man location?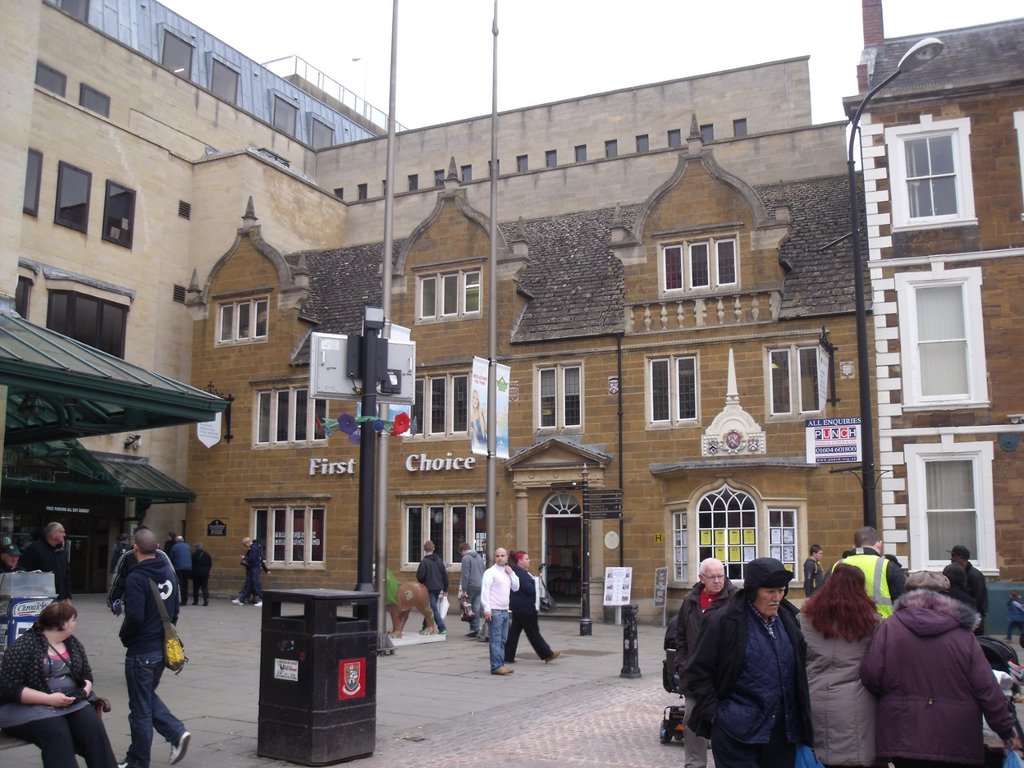
bbox(0, 544, 14, 575)
